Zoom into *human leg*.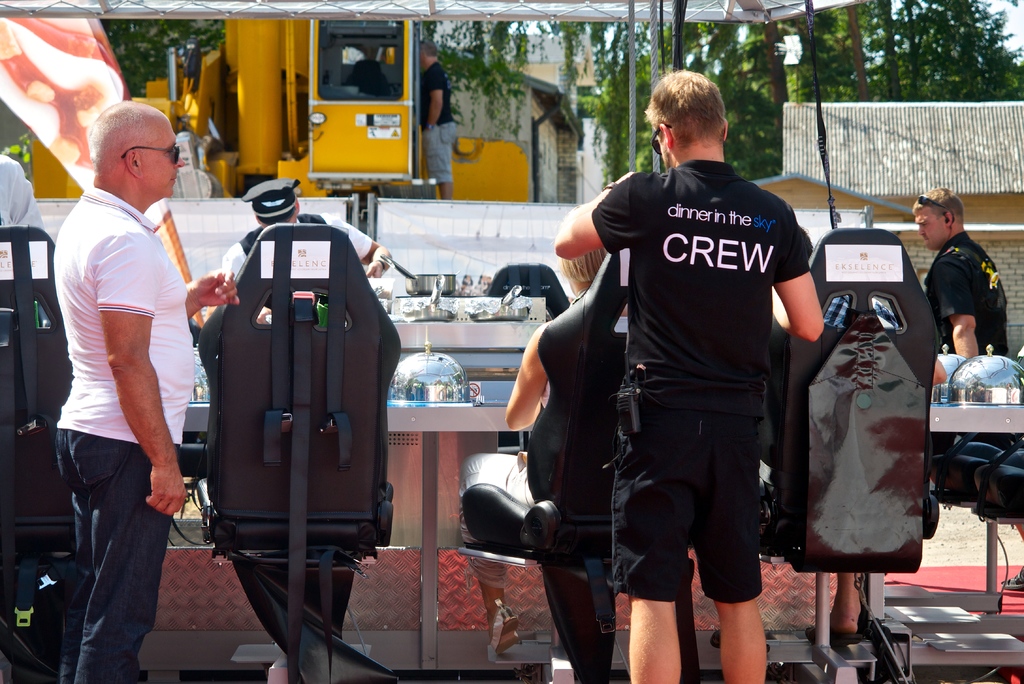
Zoom target: (left=835, top=572, right=858, bottom=624).
